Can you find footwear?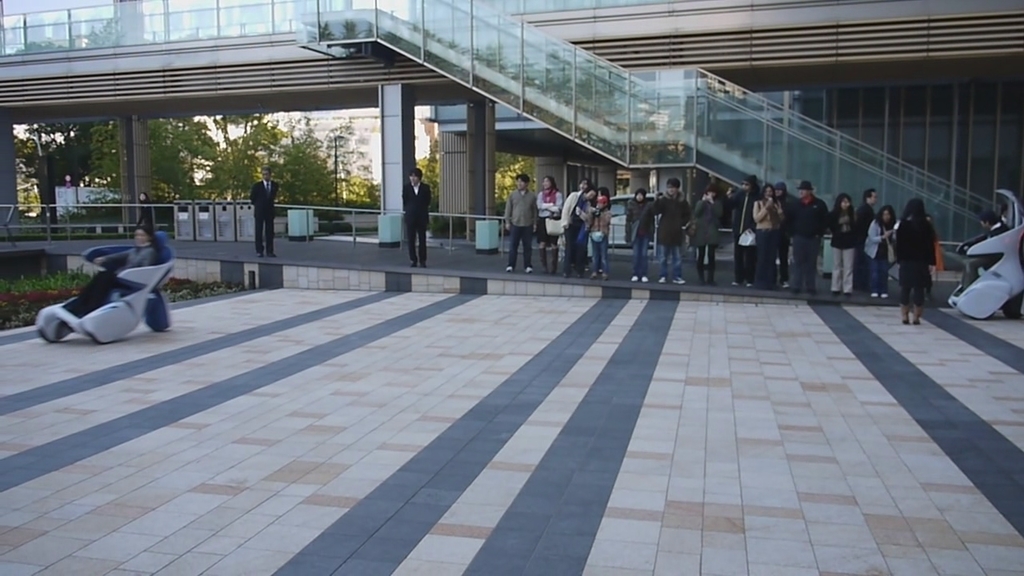
Yes, bounding box: bbox=[658, 274, 662, 282].
